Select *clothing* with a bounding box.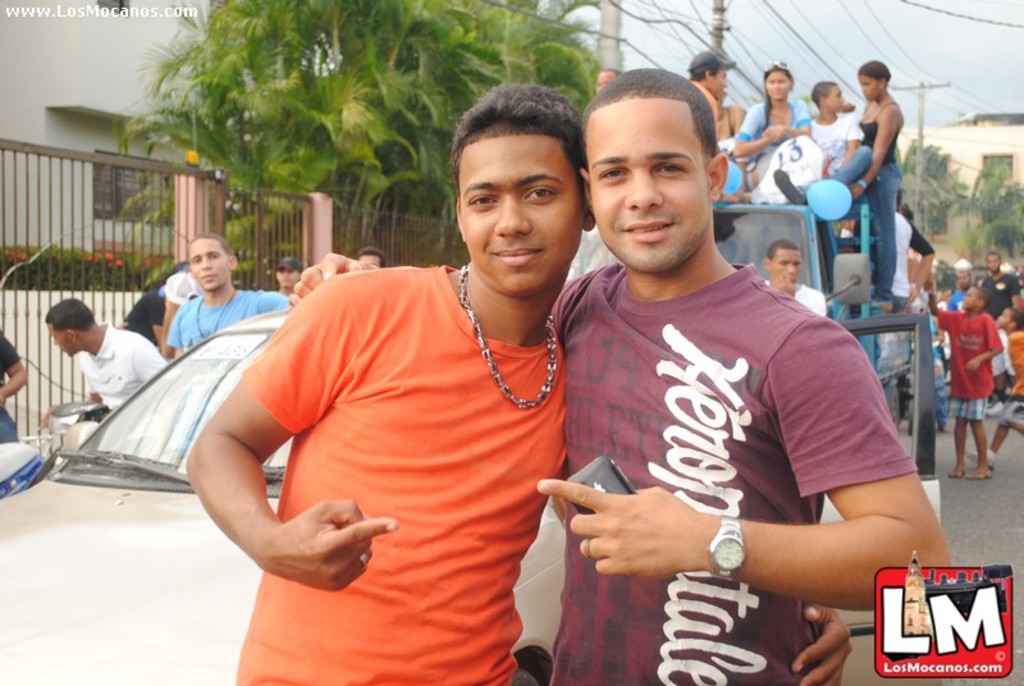
box=[970, 257, 1016, 311].
